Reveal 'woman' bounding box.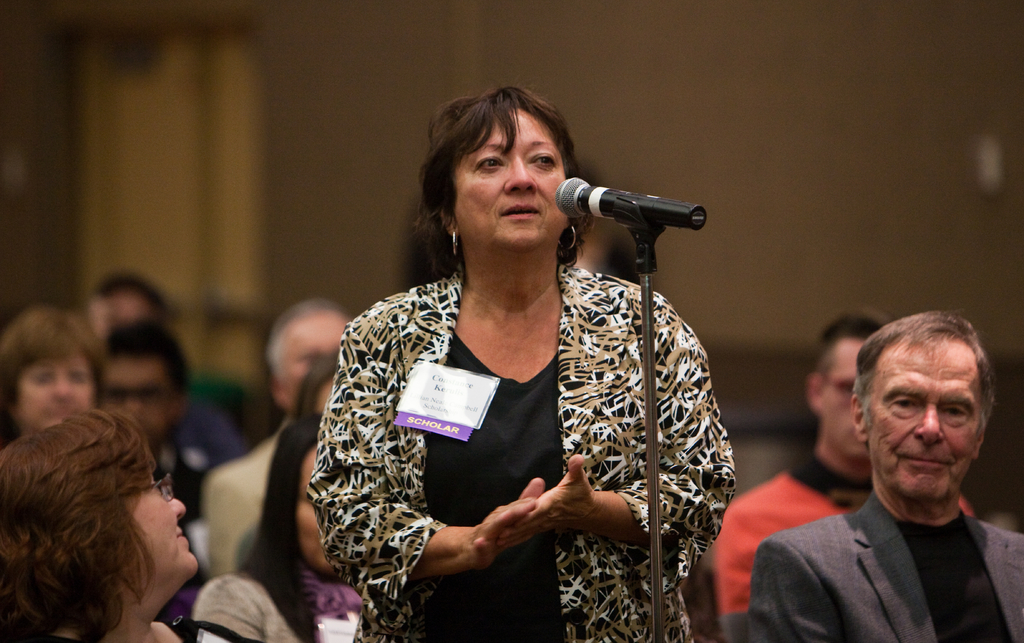
Revealed: bbox(0, 411, 210, 642).
